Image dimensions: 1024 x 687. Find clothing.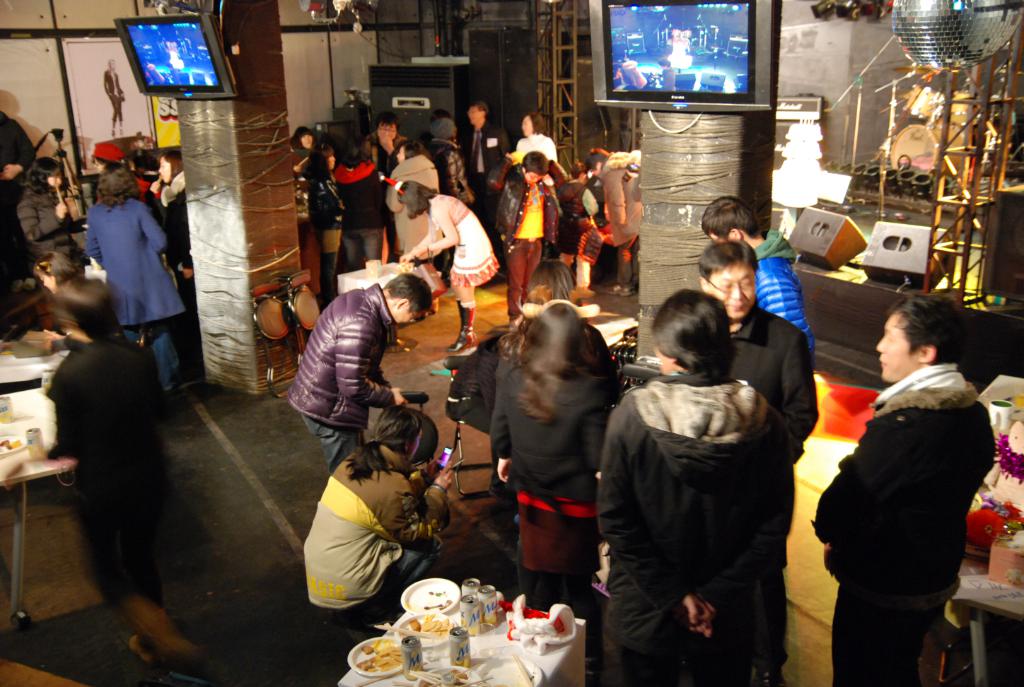
left=326, top=153, right=390, bottom=270.
